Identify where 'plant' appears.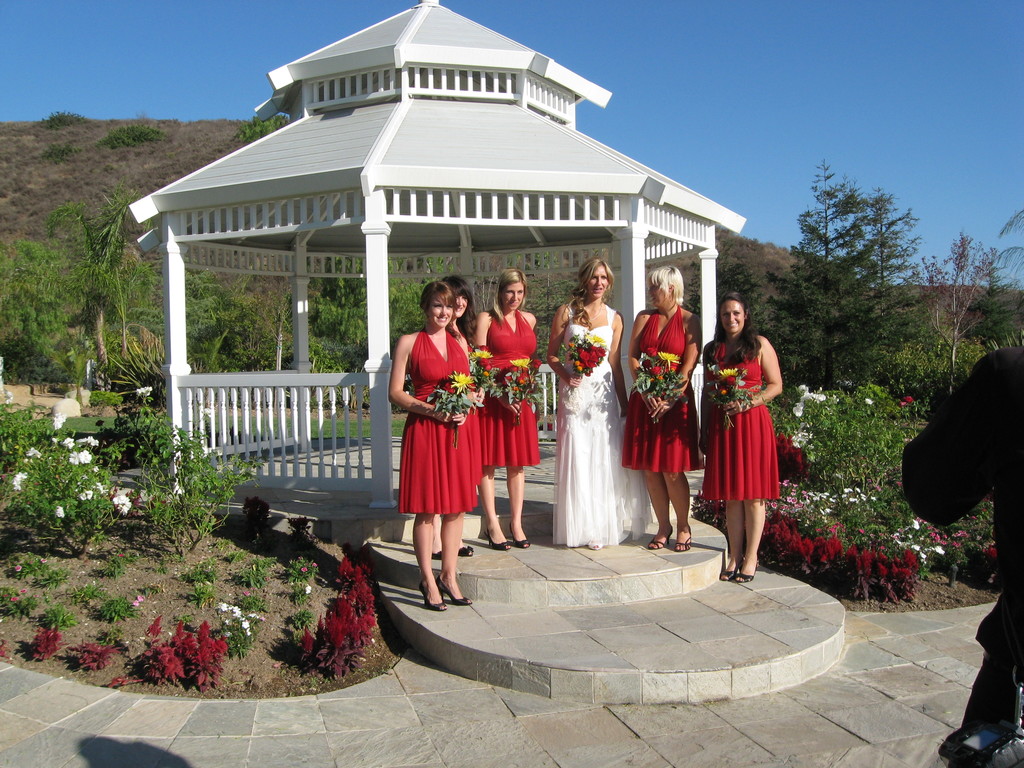
Appears at [x1=89, y1=557, x2=129, y2=583].
